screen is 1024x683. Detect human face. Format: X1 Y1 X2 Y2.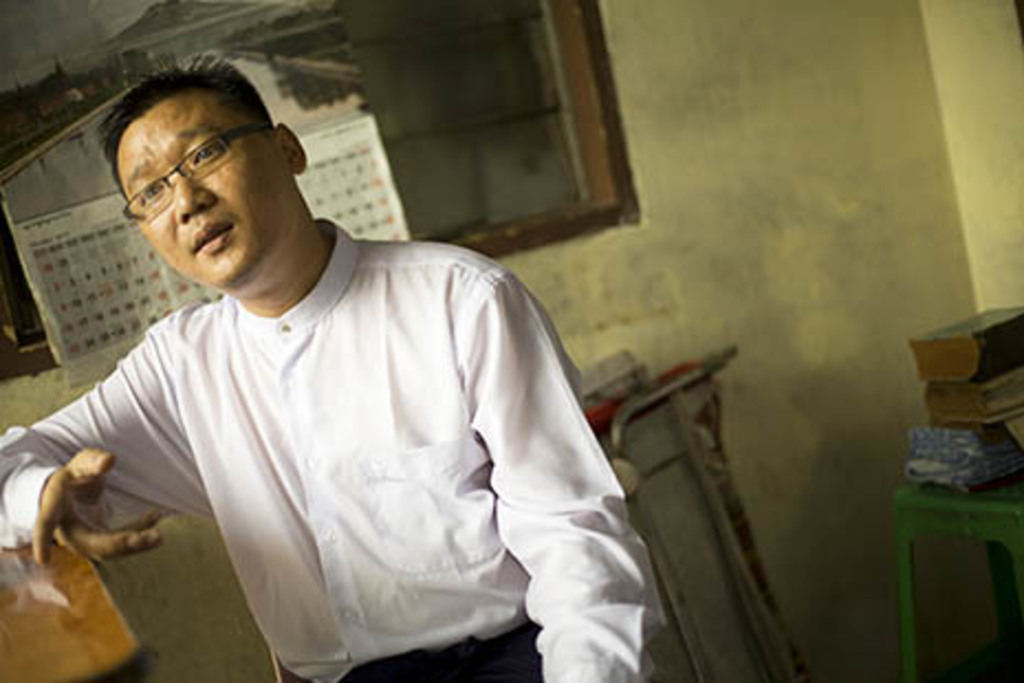
117 86 295 291.
